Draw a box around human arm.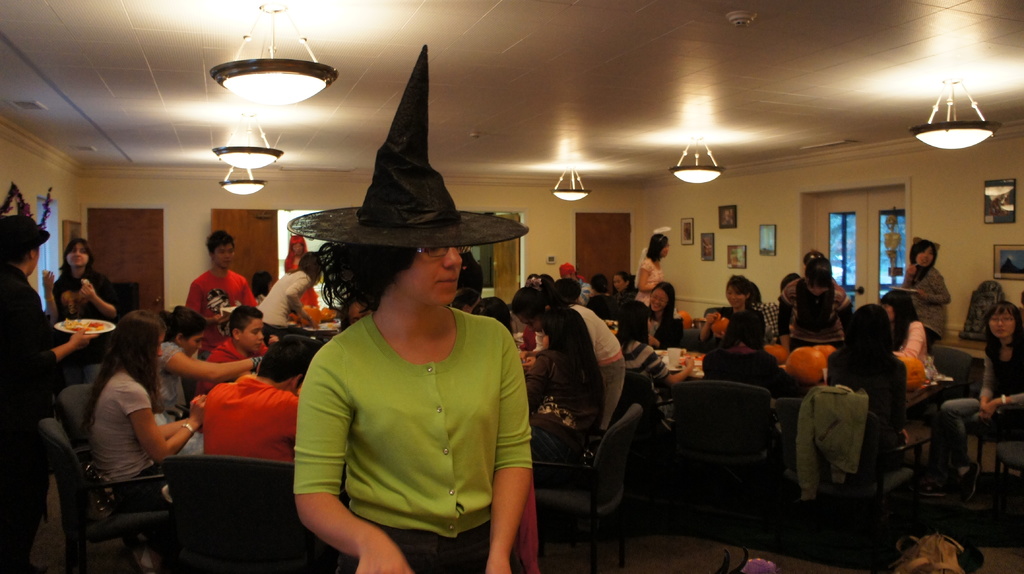
select_region(123, 381, 209, 468).
